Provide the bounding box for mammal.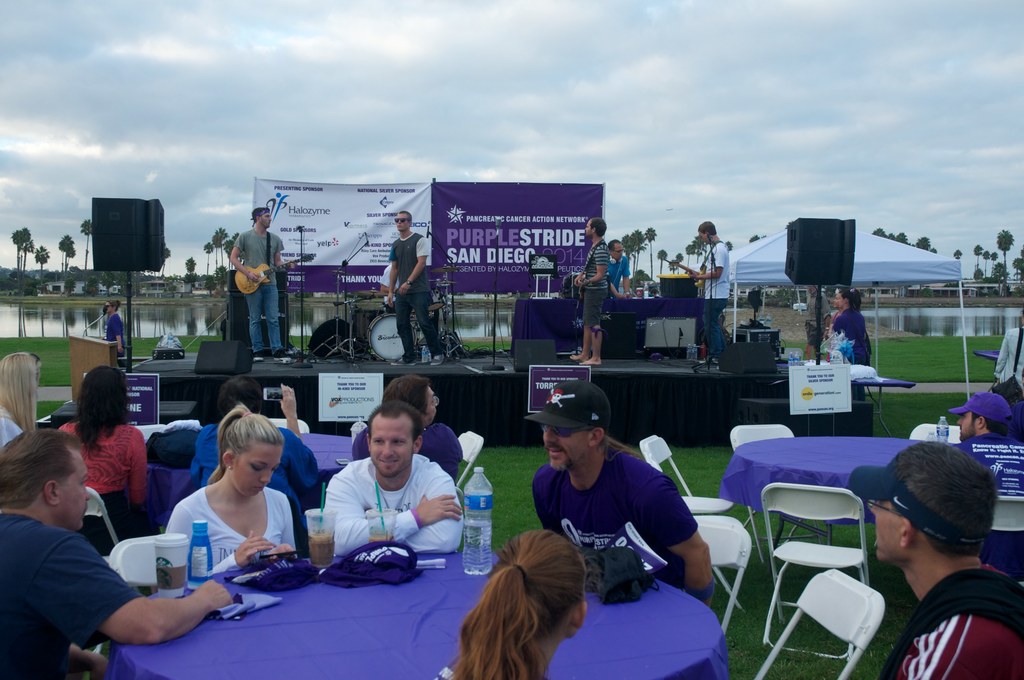
227,206,298,359.
